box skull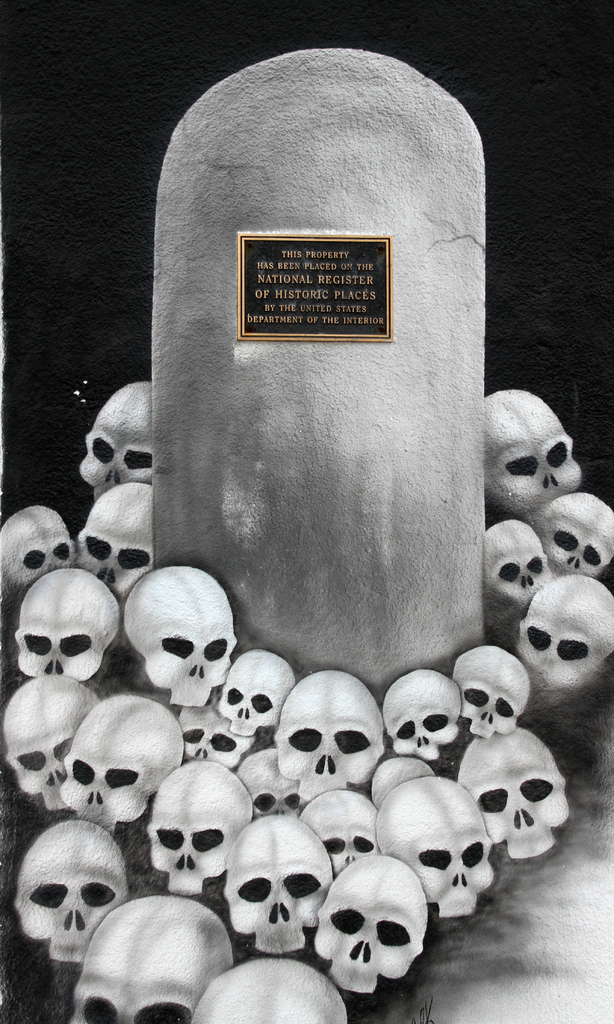
detection(530, 493, 613, 575)
